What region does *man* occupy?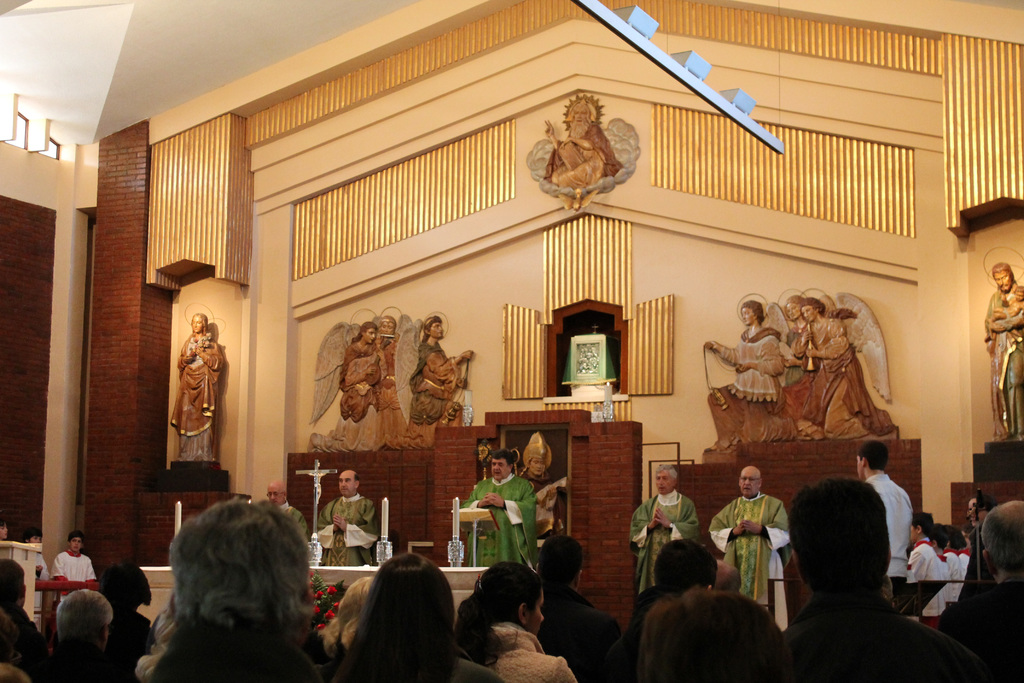
<region>543, 102, 625, 188</region>.
